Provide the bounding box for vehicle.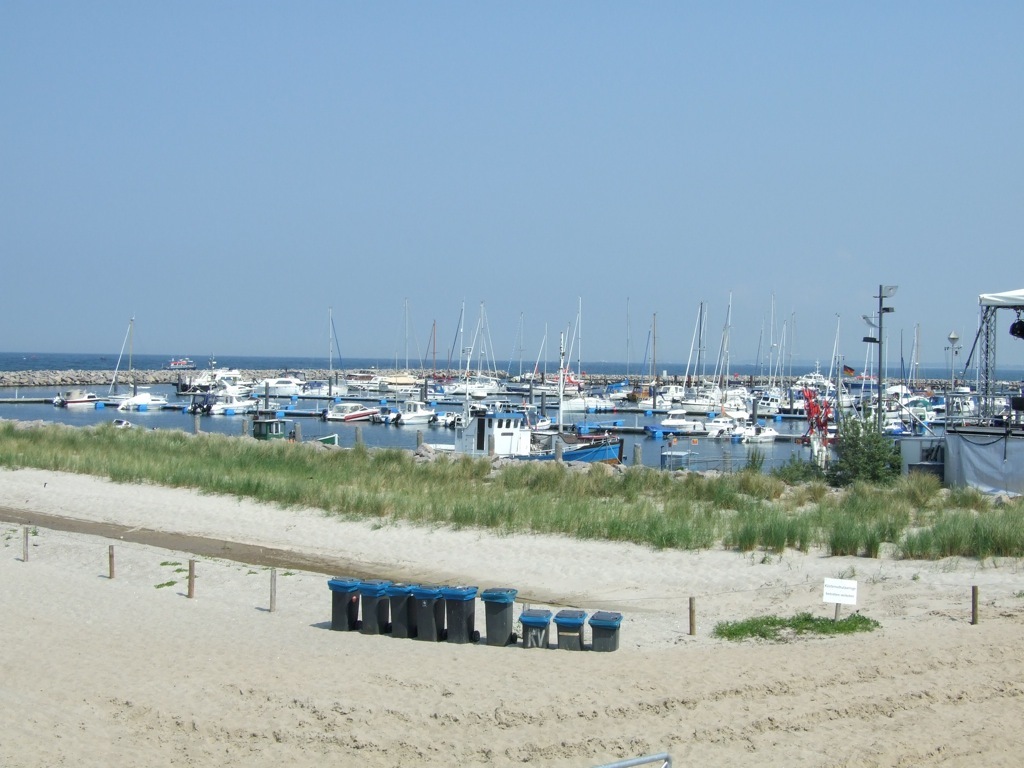
684,417,740,432.
